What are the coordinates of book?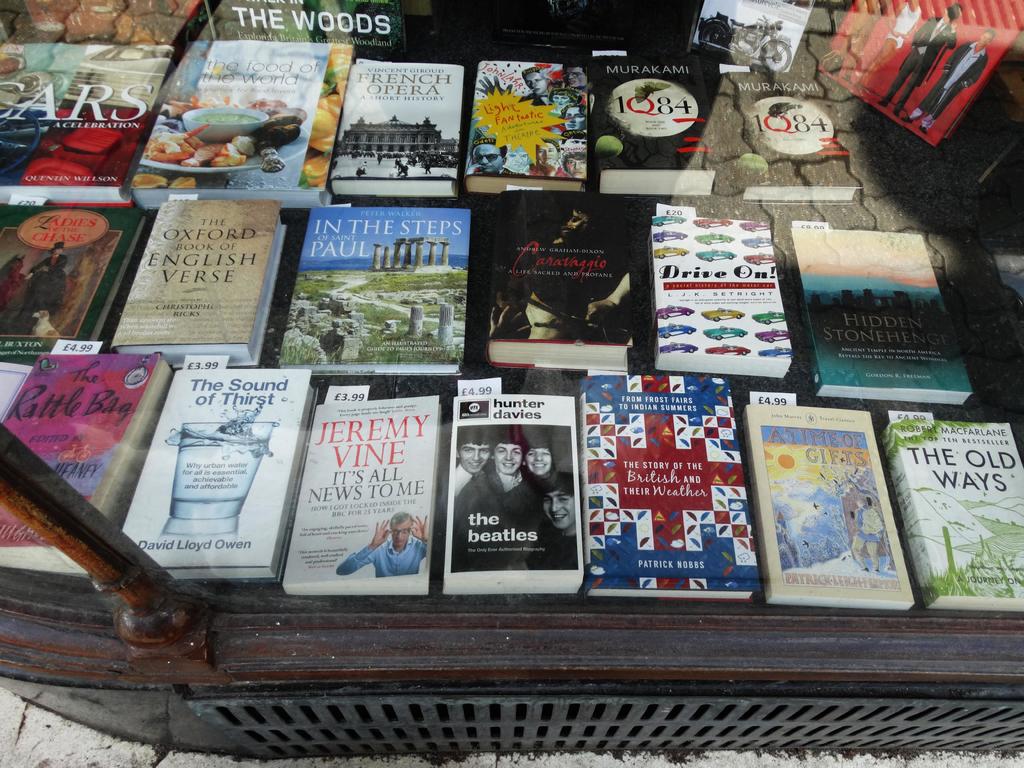
(left=0, top=38, right=178, bottom=214).
